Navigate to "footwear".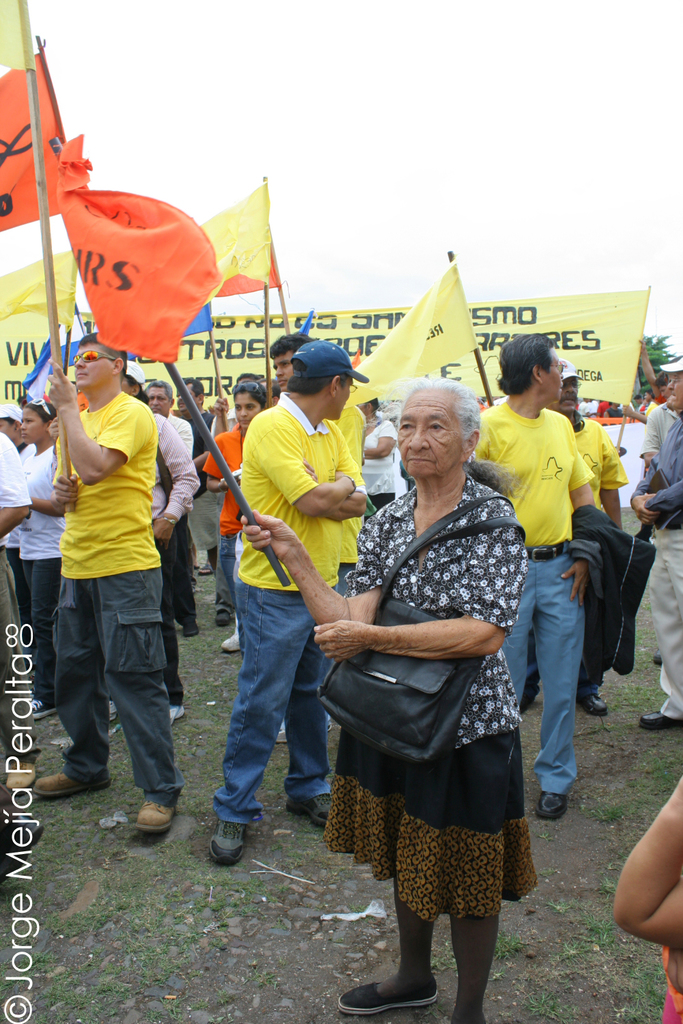
Navigation target: 537:792:574:818.
